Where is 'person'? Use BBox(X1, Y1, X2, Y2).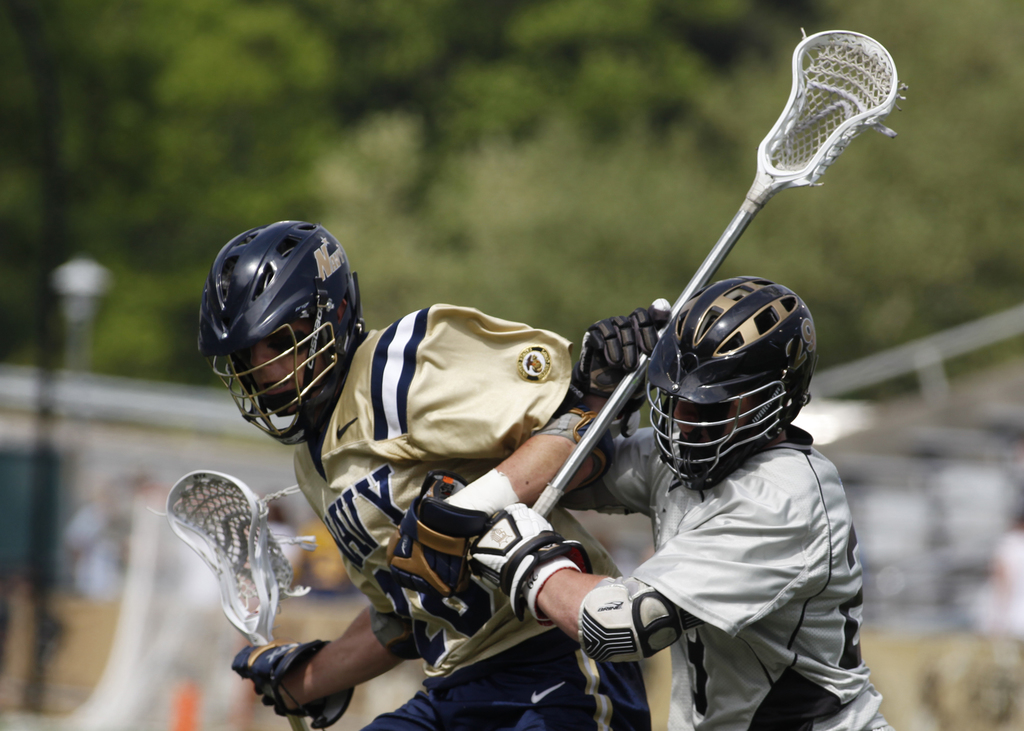
BBox(384, 282, 896, 730).
